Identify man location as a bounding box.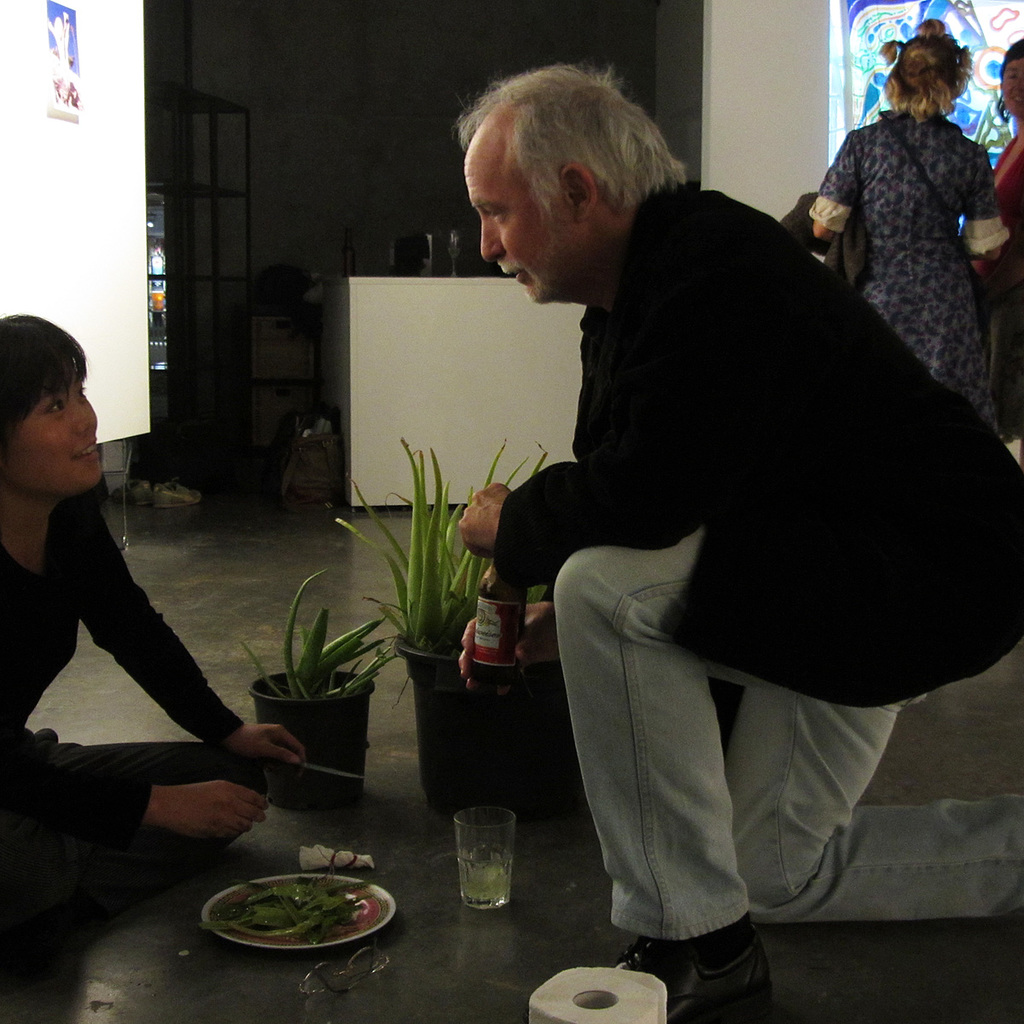
x1=457 y1=59 x2=1023 y2=1022.
